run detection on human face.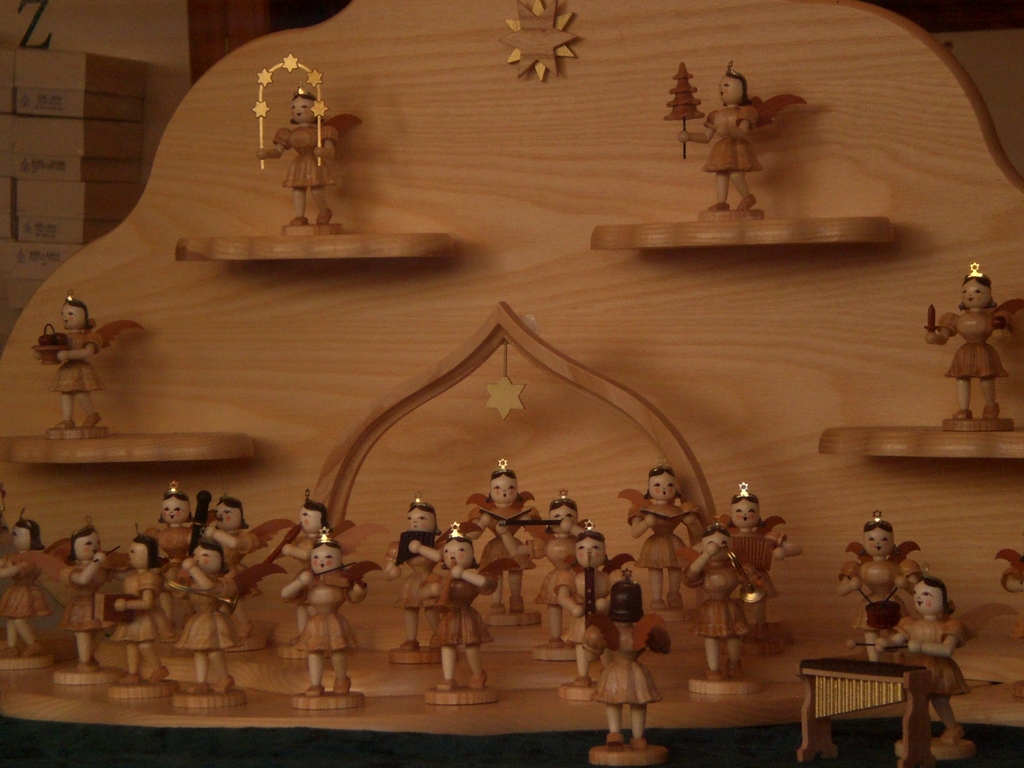
Result: detection(15, 527, 35, 551).
